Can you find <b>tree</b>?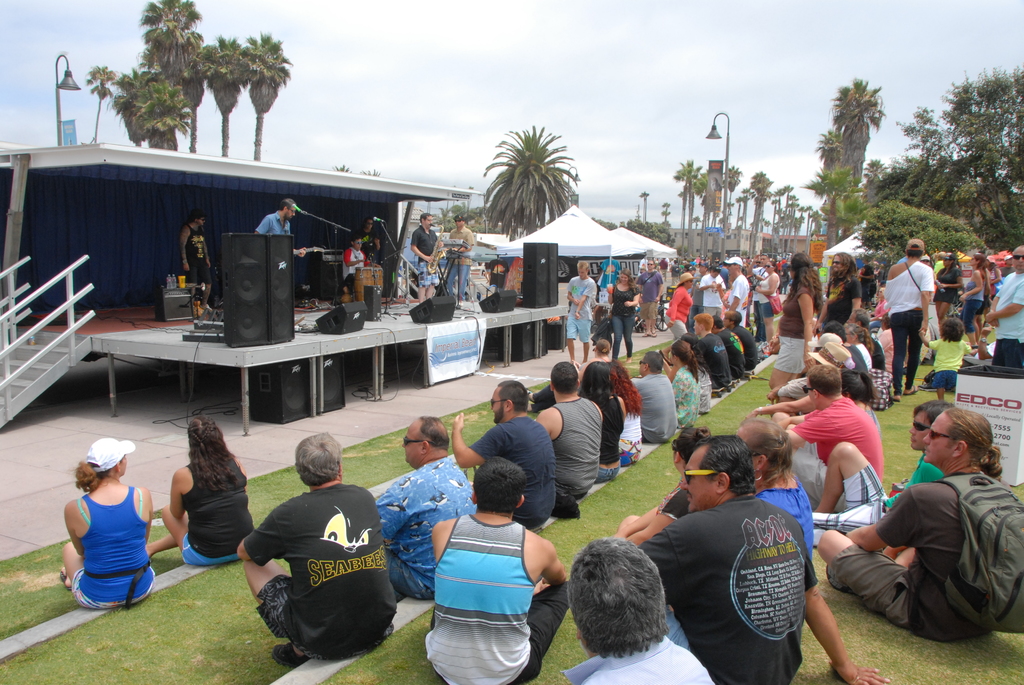
Yes, bounding box: {"left": 848, "top": 200, "right": 992, "bottom": 276}.
